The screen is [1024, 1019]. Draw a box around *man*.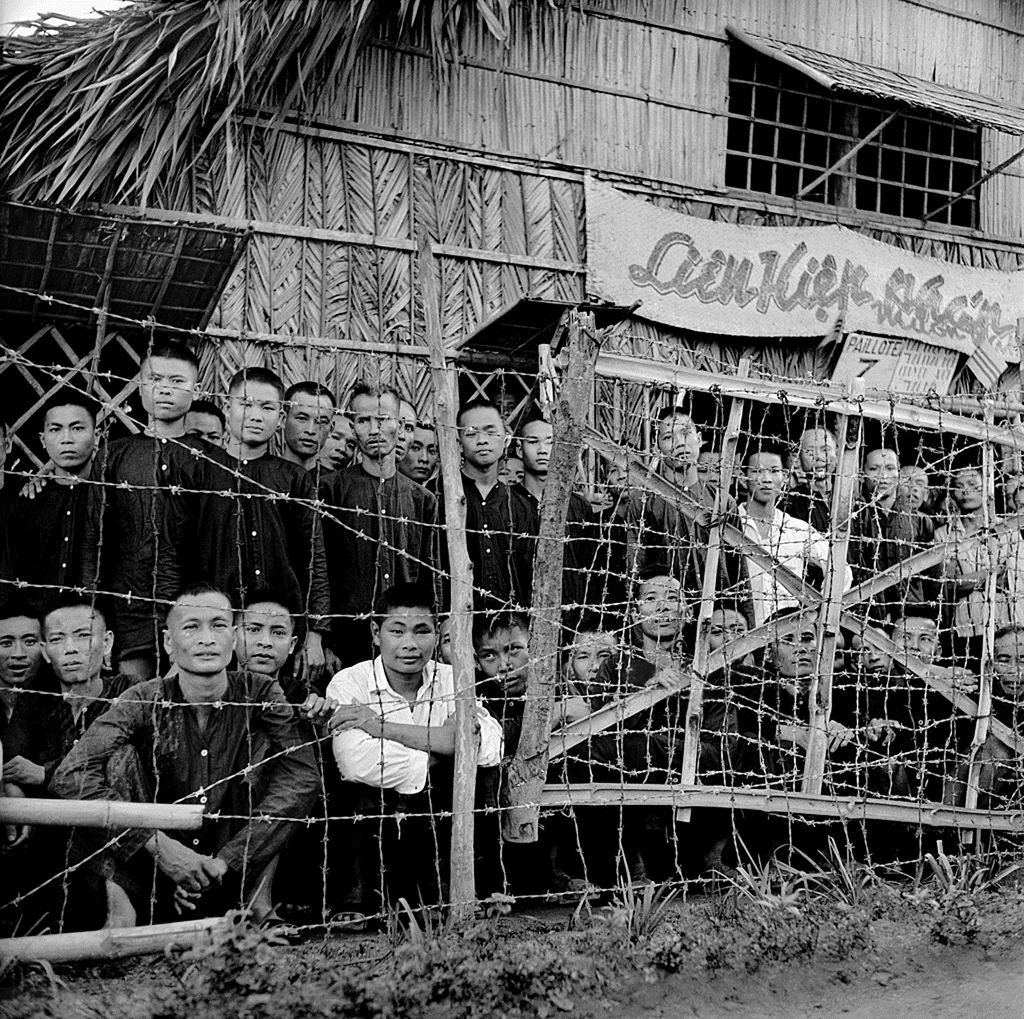
{"x1": 325, "y1": 587, "x2": 508, "y2": 922}.
